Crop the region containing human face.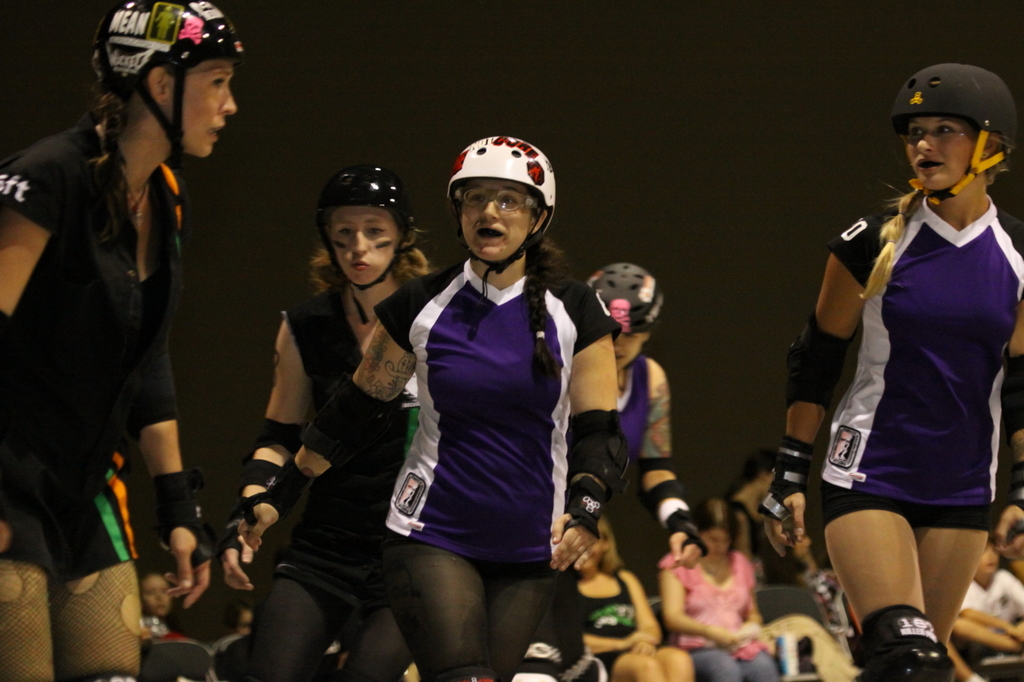
Crop region: [x1=609, y1=328, x2=642, y2=374].
